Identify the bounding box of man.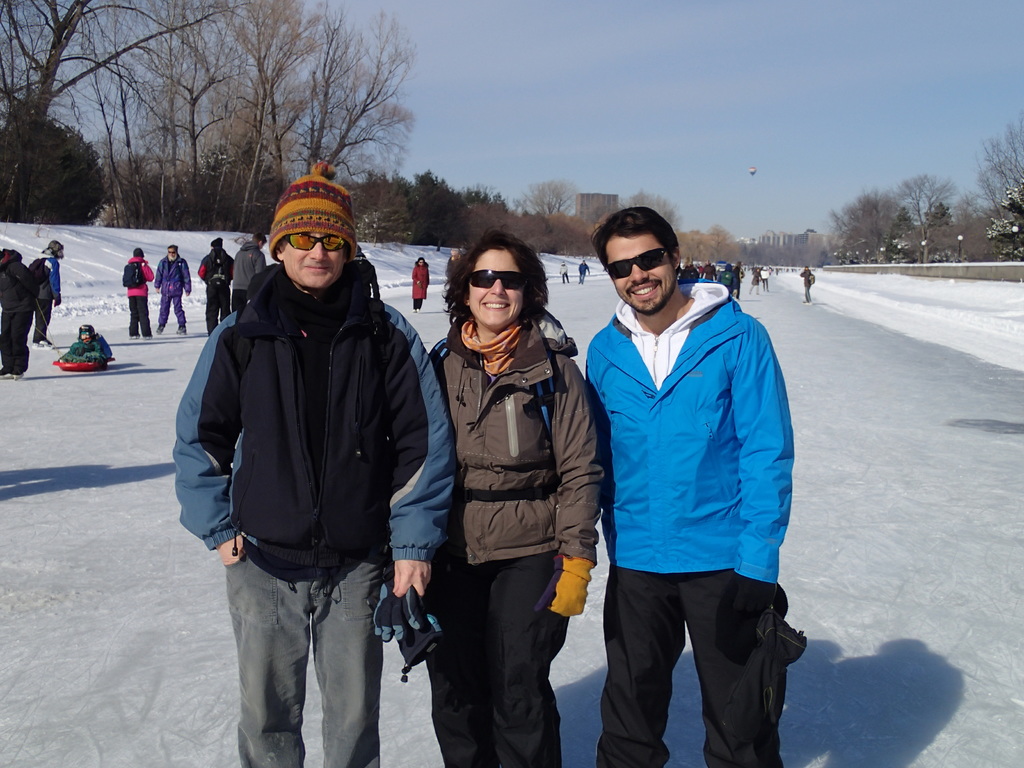
(799,264,813,308).
